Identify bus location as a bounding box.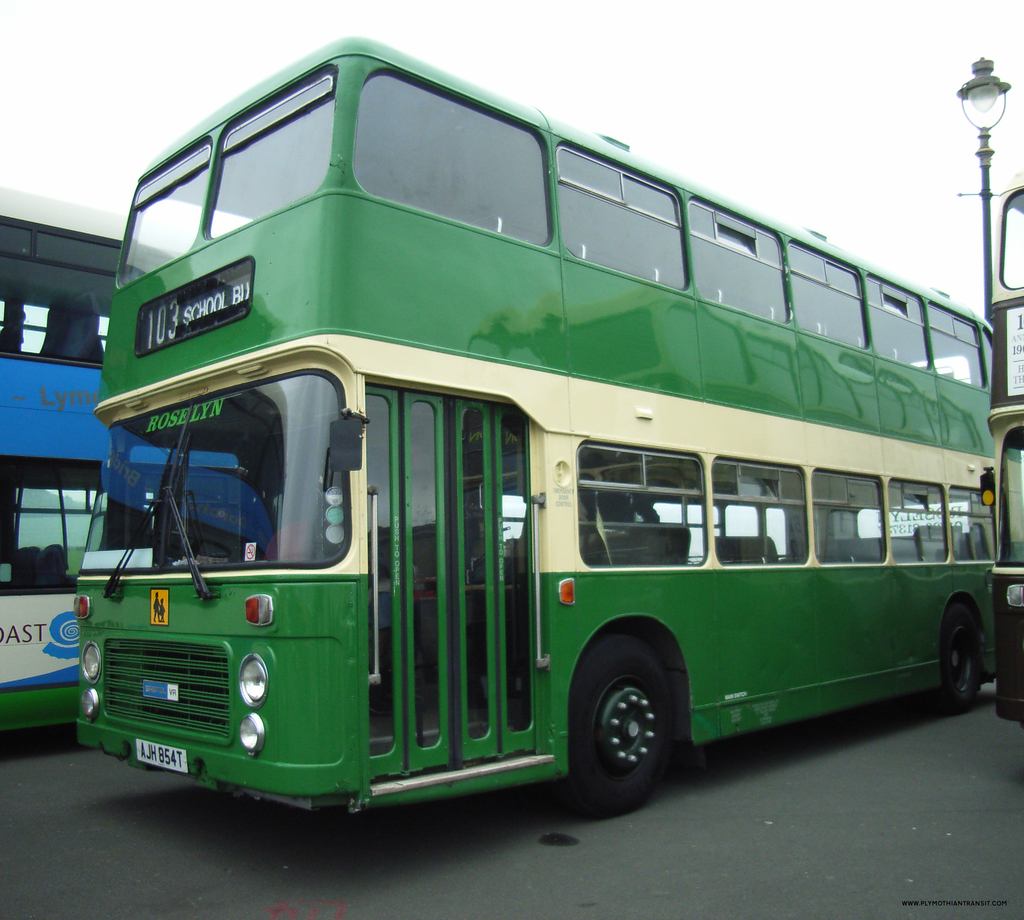
crop(0, 185, 275, 740).
